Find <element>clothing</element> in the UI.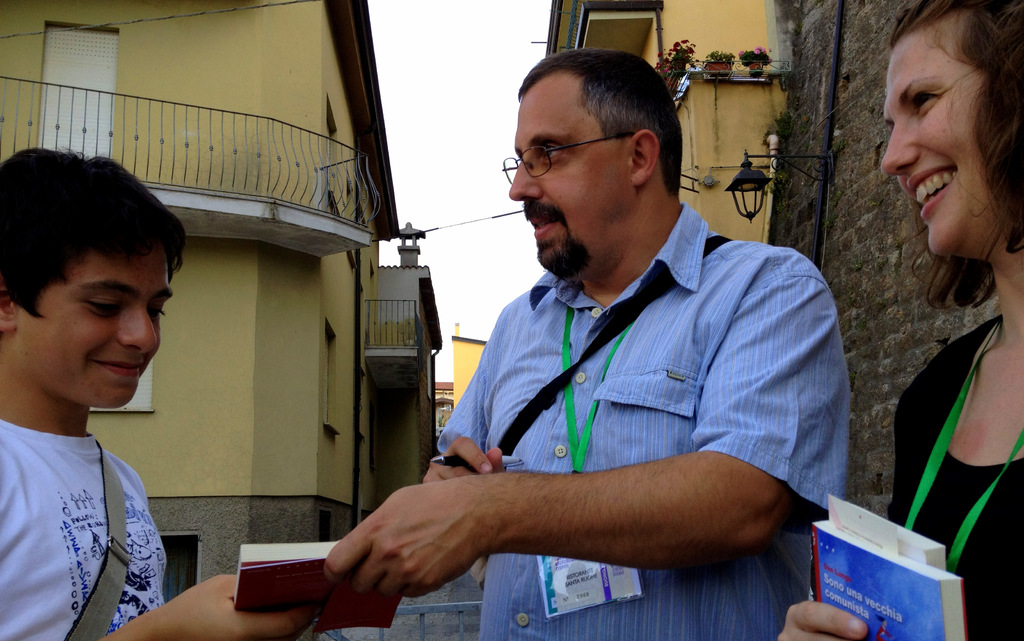
UI element at 888:315:1023:640.
